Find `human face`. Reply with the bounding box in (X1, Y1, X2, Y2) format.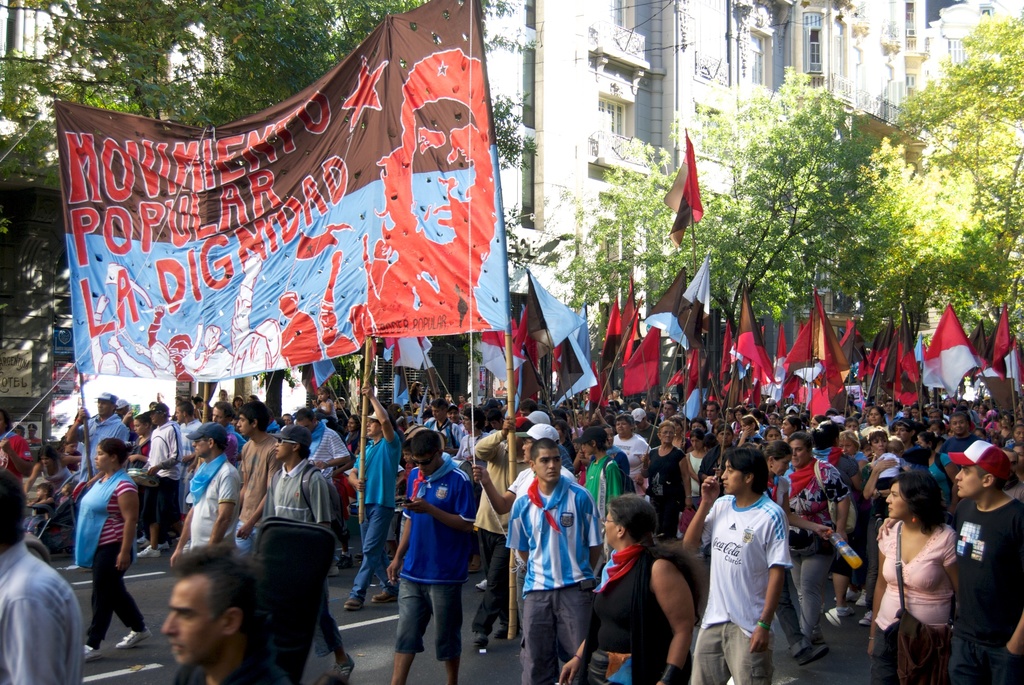
(189, 436, 209, 458).
